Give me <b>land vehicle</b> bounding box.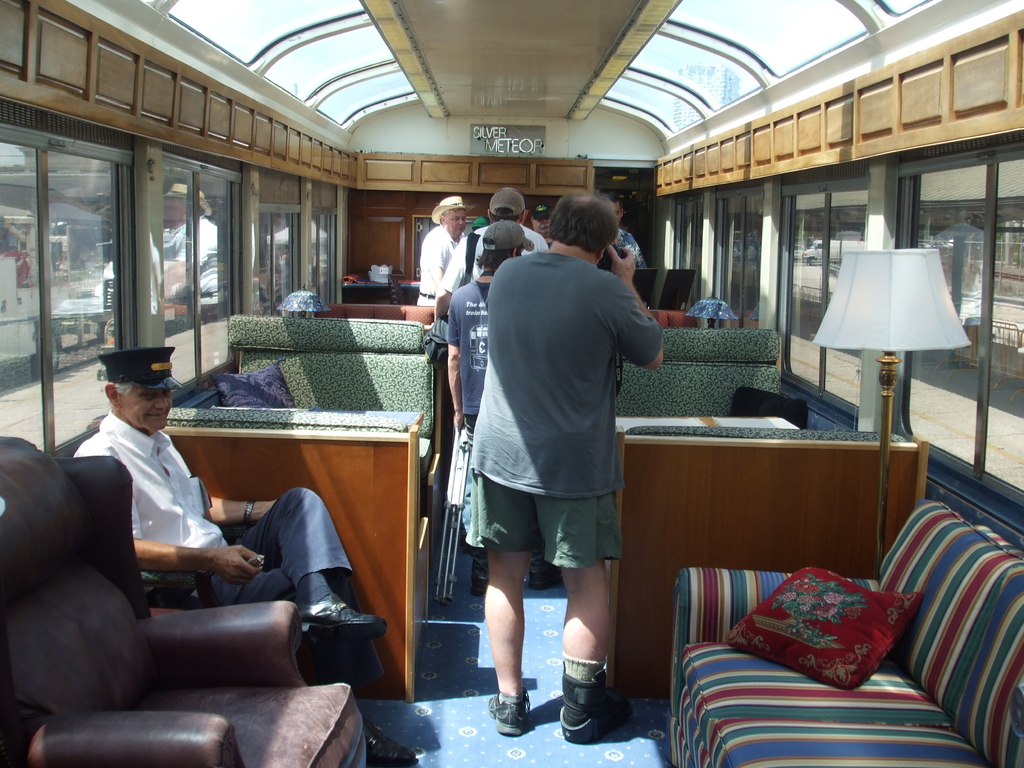
{"x1": 0, "y1": 0, "x2": 1023, "y2": 767}.
